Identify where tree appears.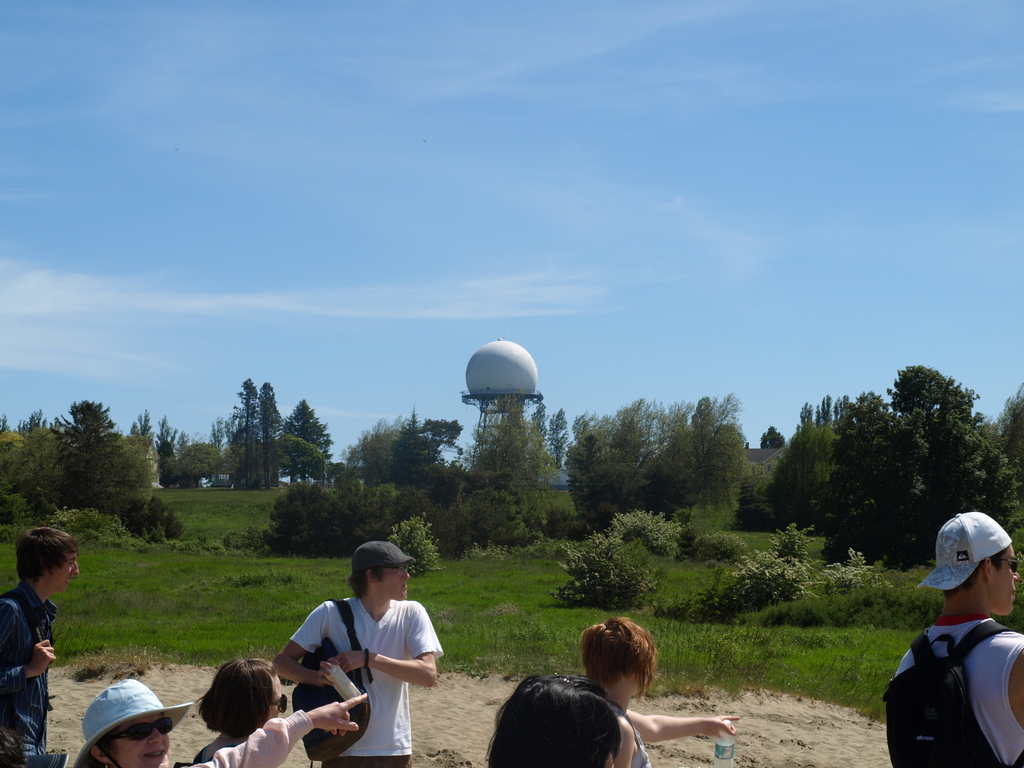
Appears at <region>152, 418, 176, 488</region>.
